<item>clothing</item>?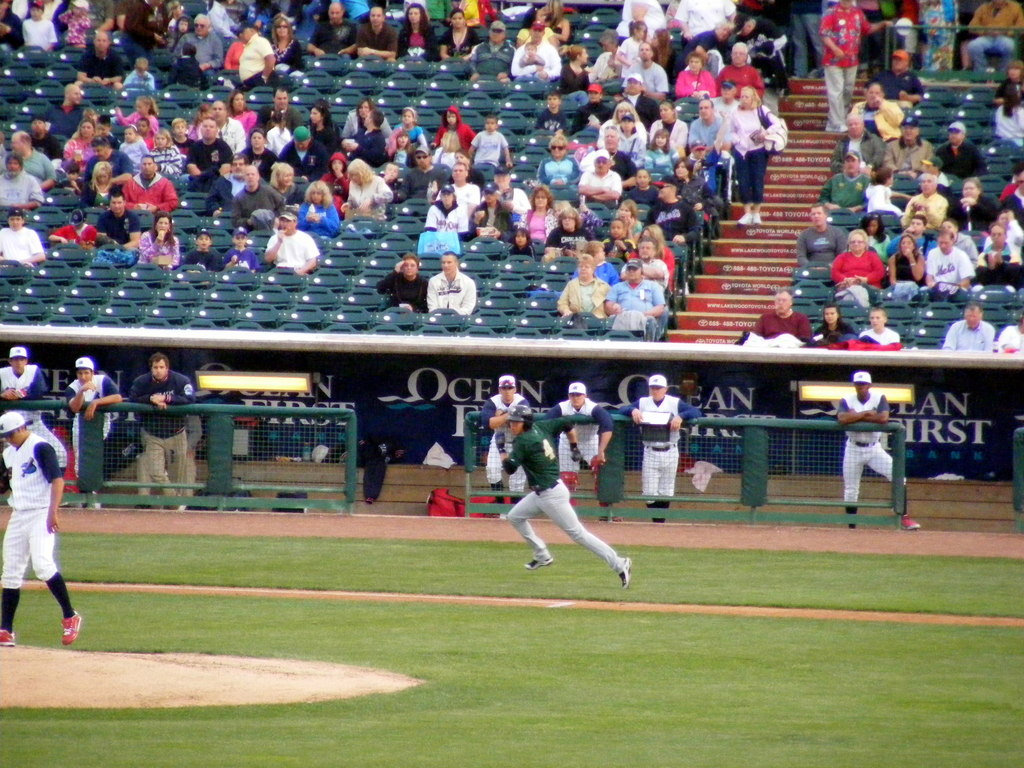
bbox(876, 143, 936, 188)
